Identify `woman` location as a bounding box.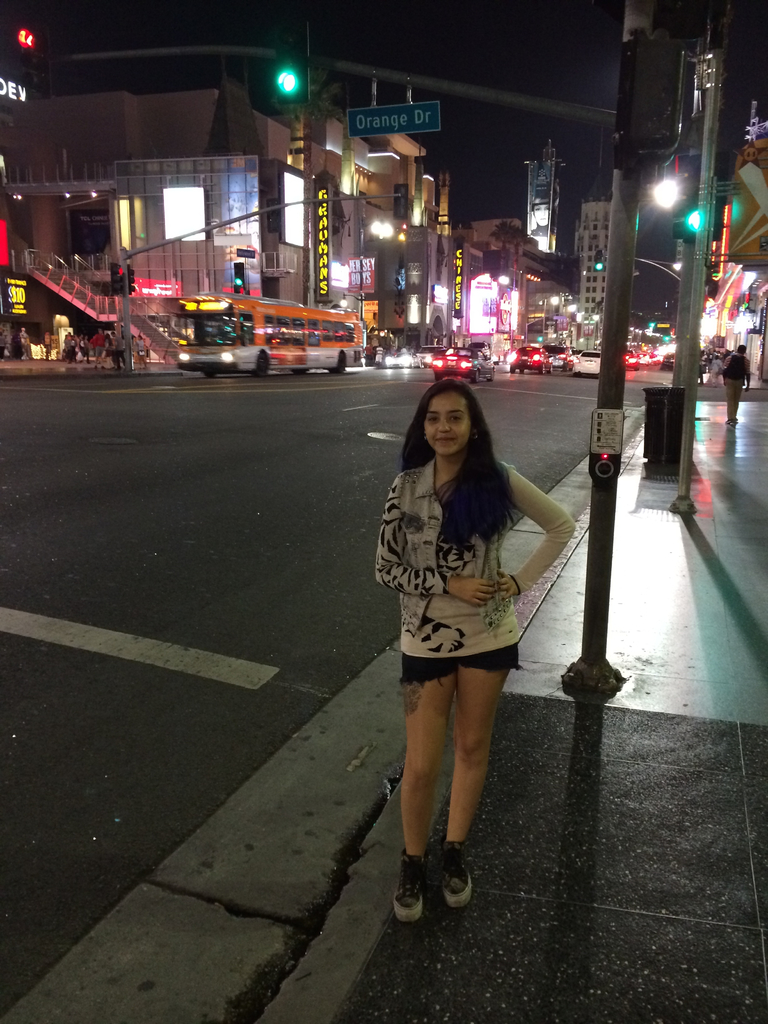
374,385,580,926.
